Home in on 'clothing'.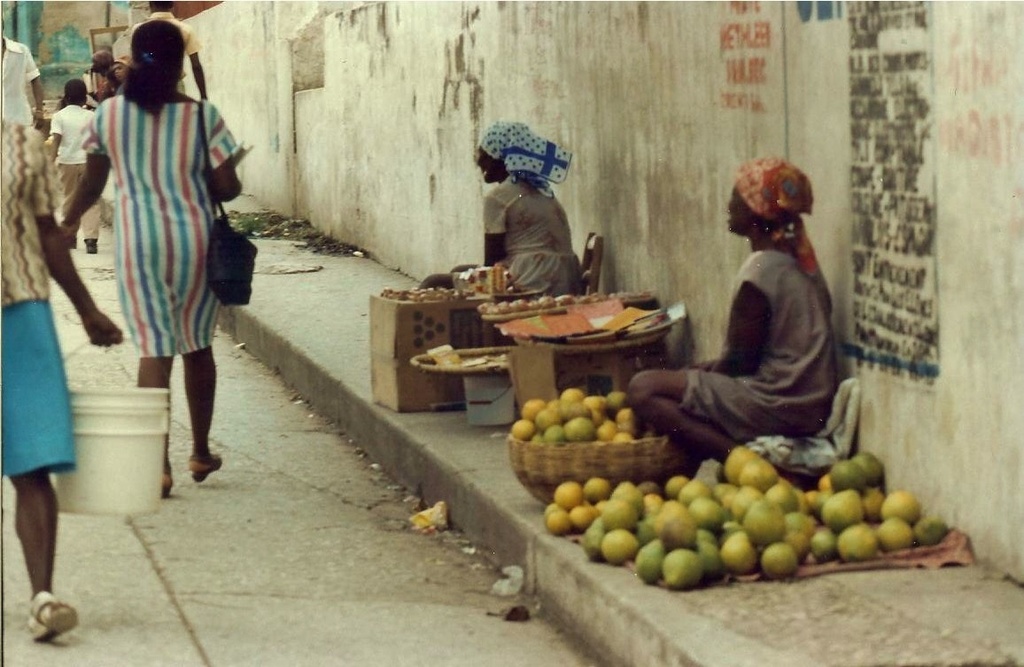
Homed in at [48, 108, 97, 239].
